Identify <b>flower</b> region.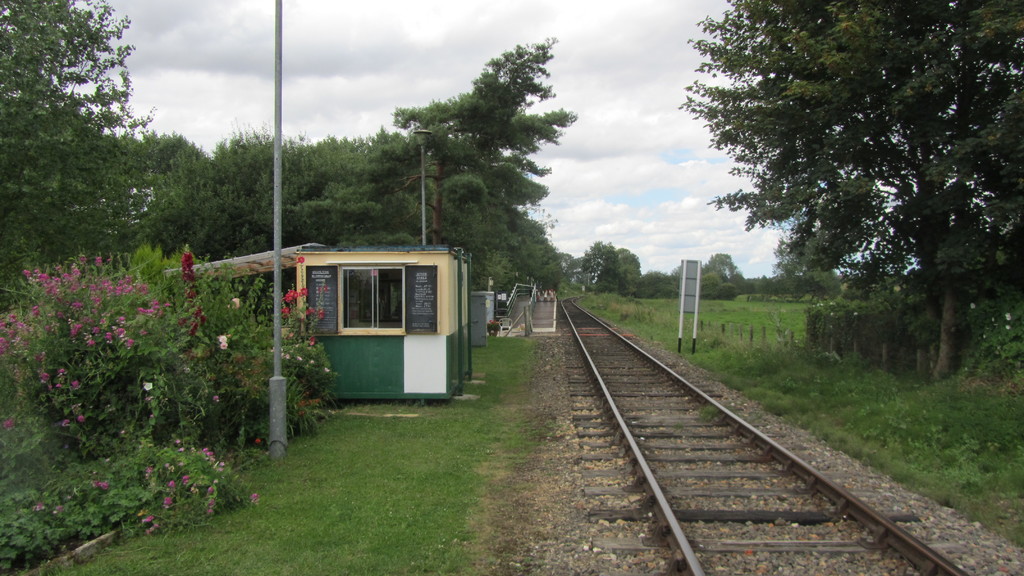
Region: <box>218,334,227,340</box>.
